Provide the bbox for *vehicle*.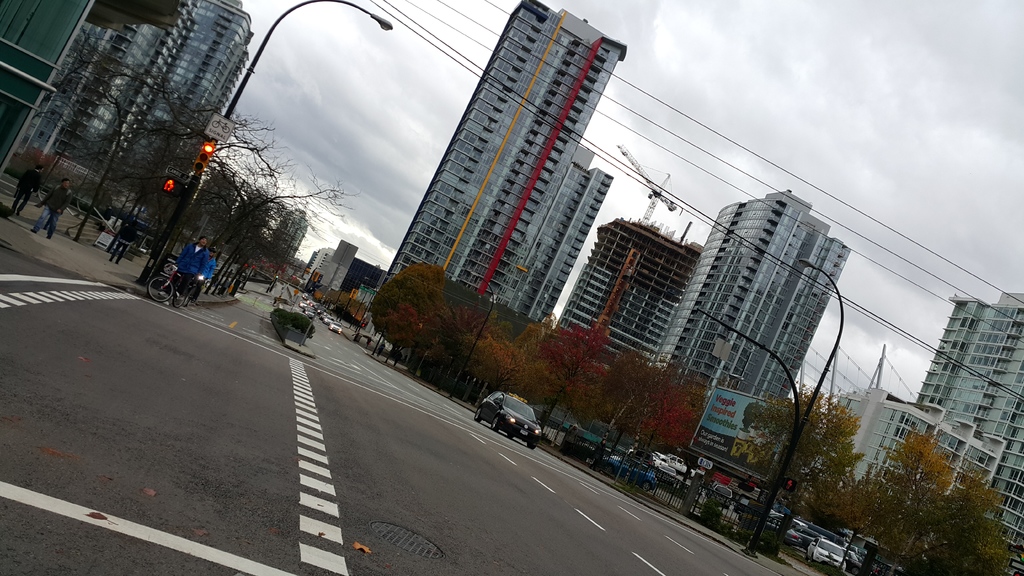
crop(714, 485, 738, 506).
